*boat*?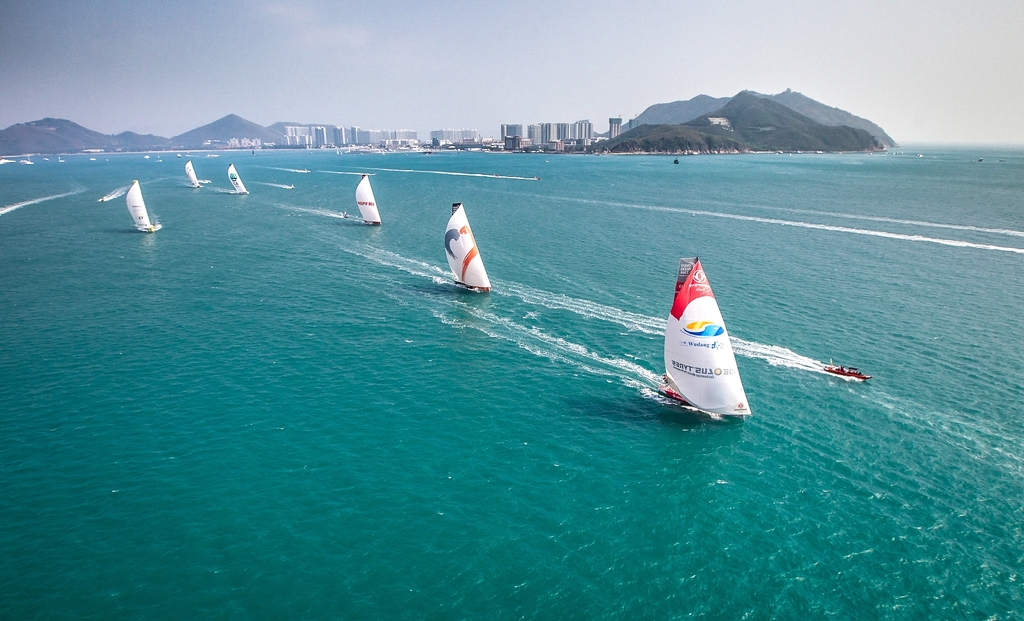
(186, 158, 206, 189)
